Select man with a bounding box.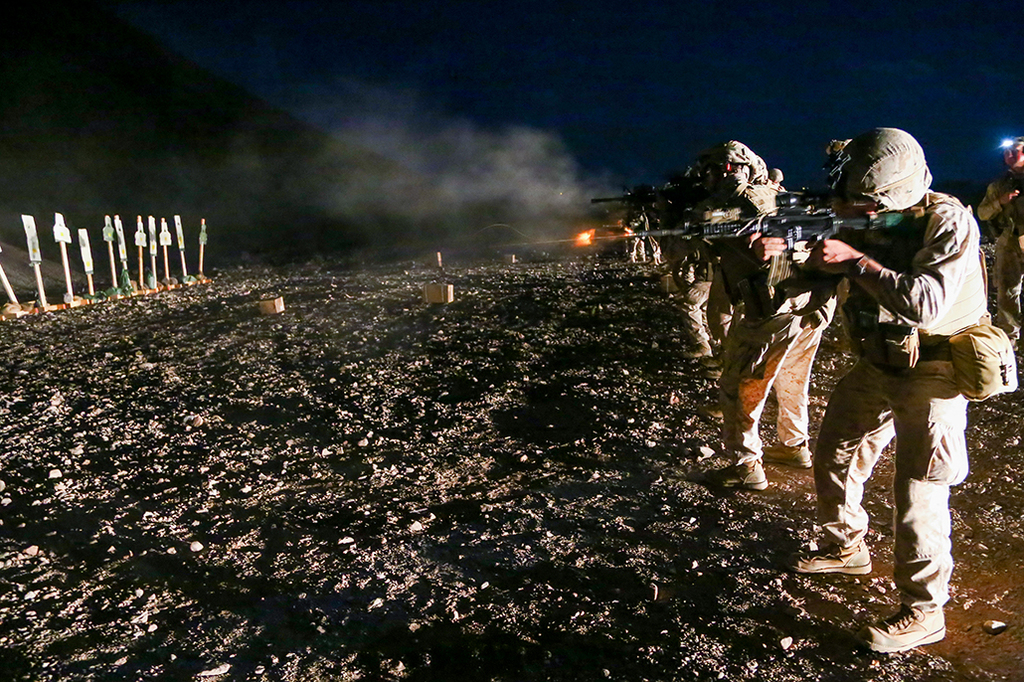
[x1=982, y1=138, x2=1023, y2=338].
